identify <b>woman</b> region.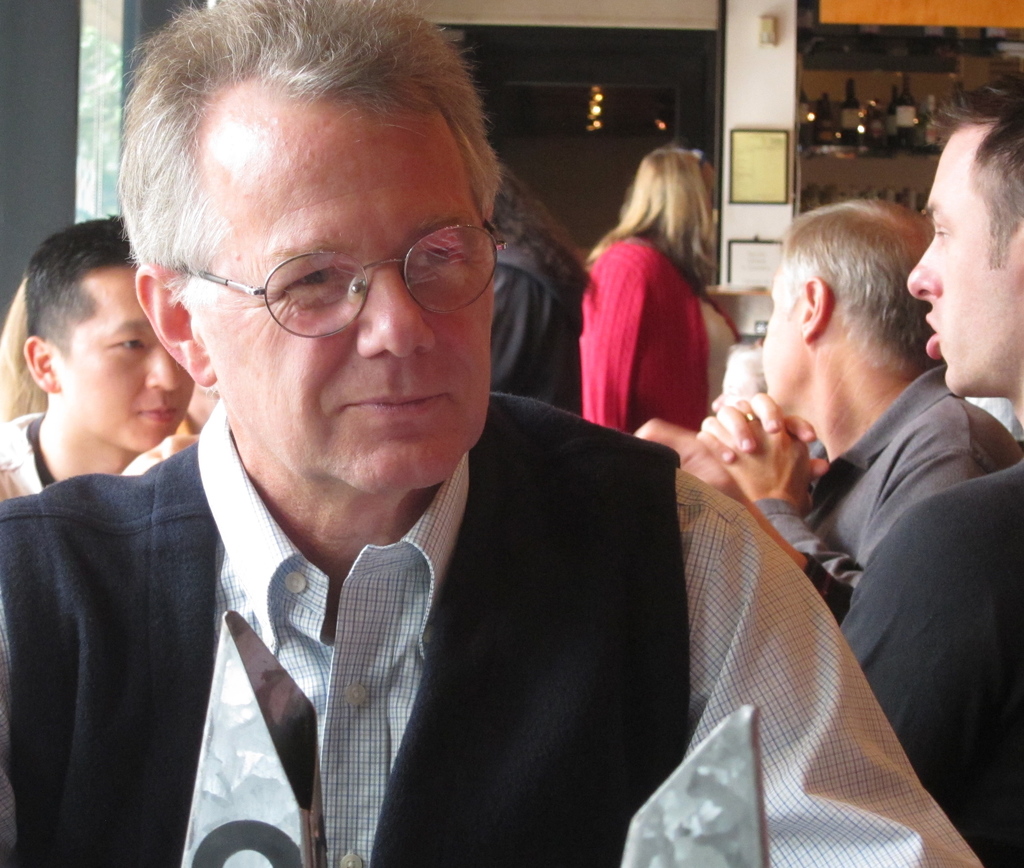
Region: x1=479, y1=165, x2=580, y2=406.
